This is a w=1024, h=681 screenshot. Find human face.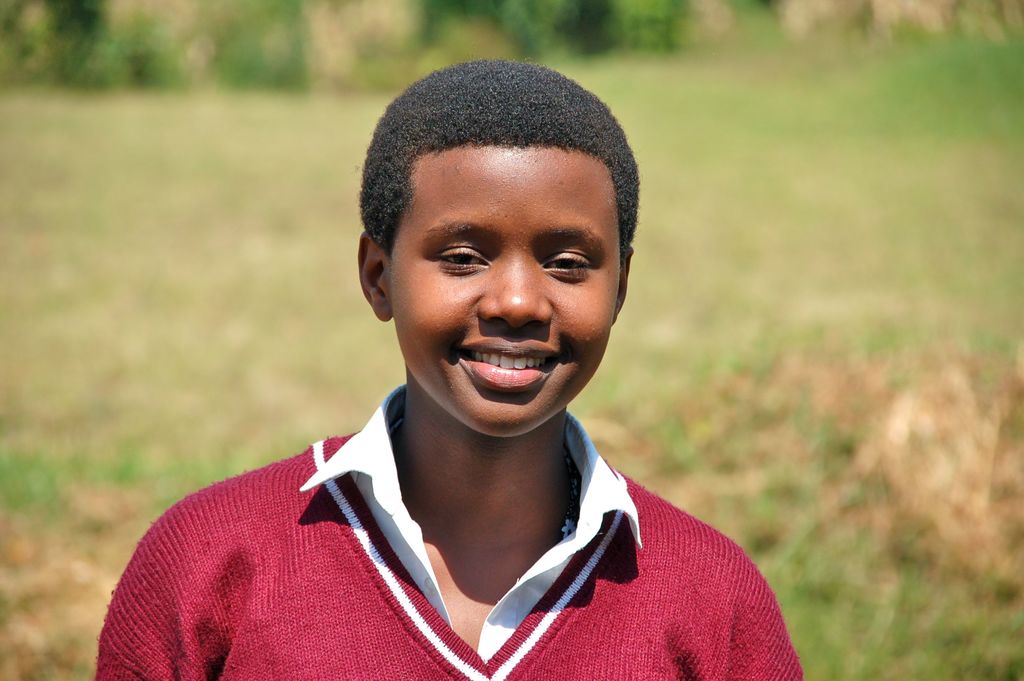
Bounding box: l=385, t=120, r=618, b=431.
